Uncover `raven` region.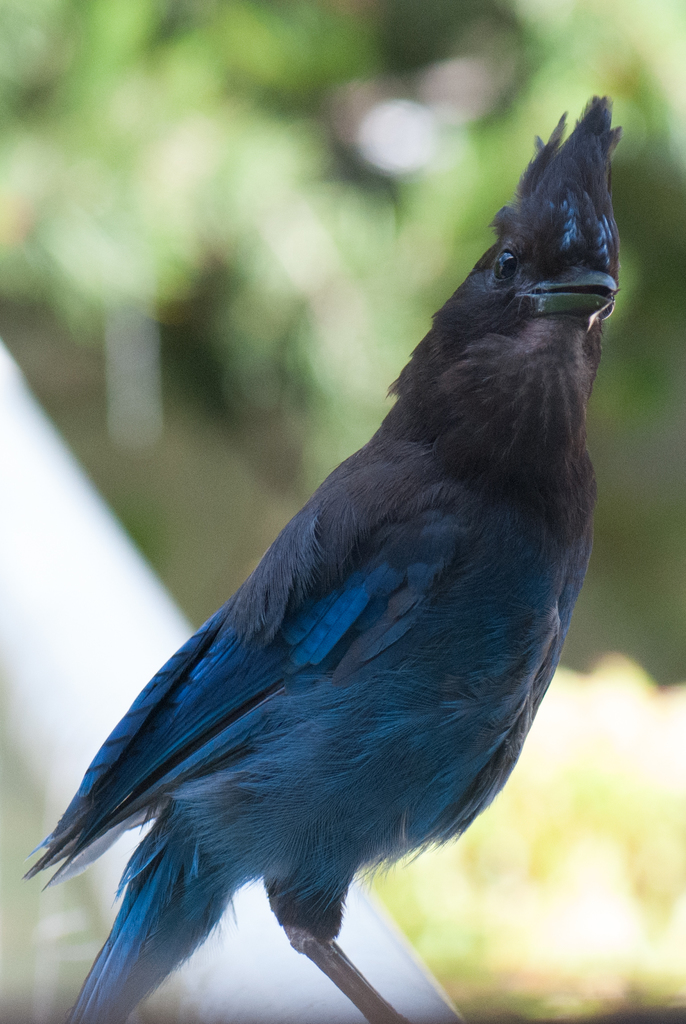
Uncovered: 22/137/625/990.
